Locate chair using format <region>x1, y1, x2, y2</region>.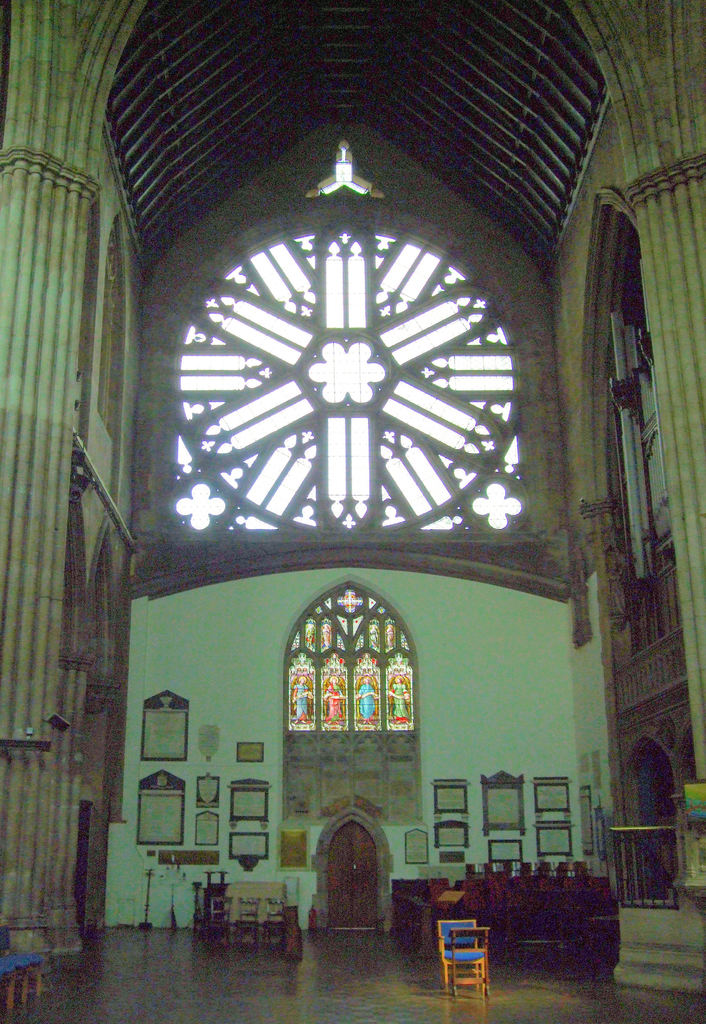
<region>0, 929, 44, 994</region>.
